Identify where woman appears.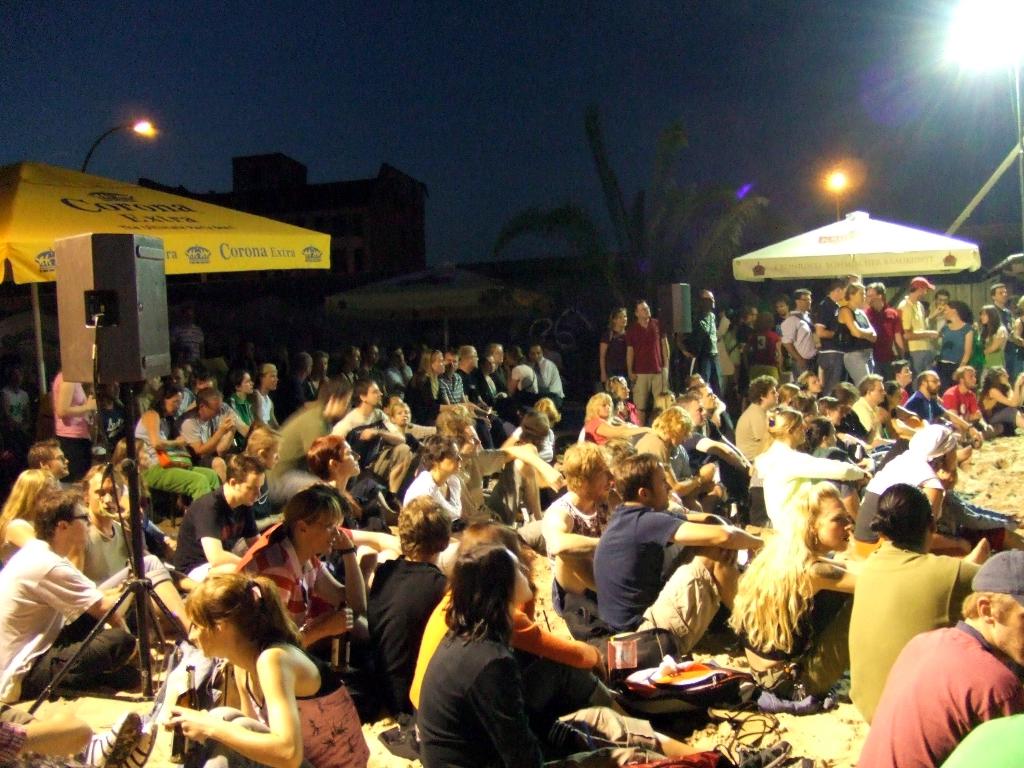
Appears at bbox(759, 406, 872, 532).
